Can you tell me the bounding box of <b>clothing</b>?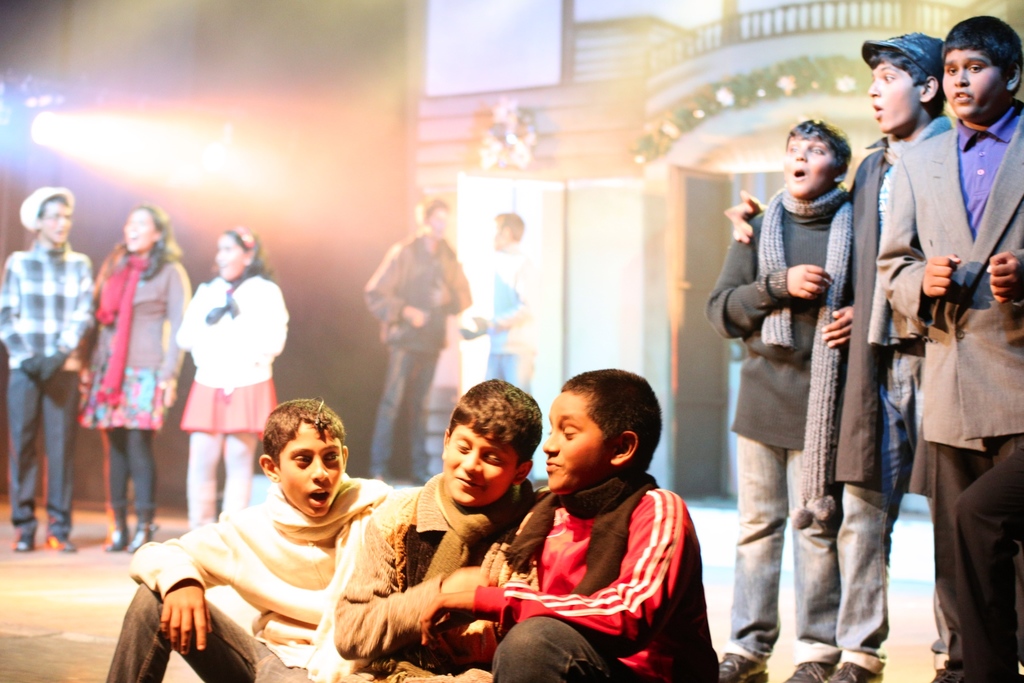
[x1=369, y1=230, x2=456, y2=470].
